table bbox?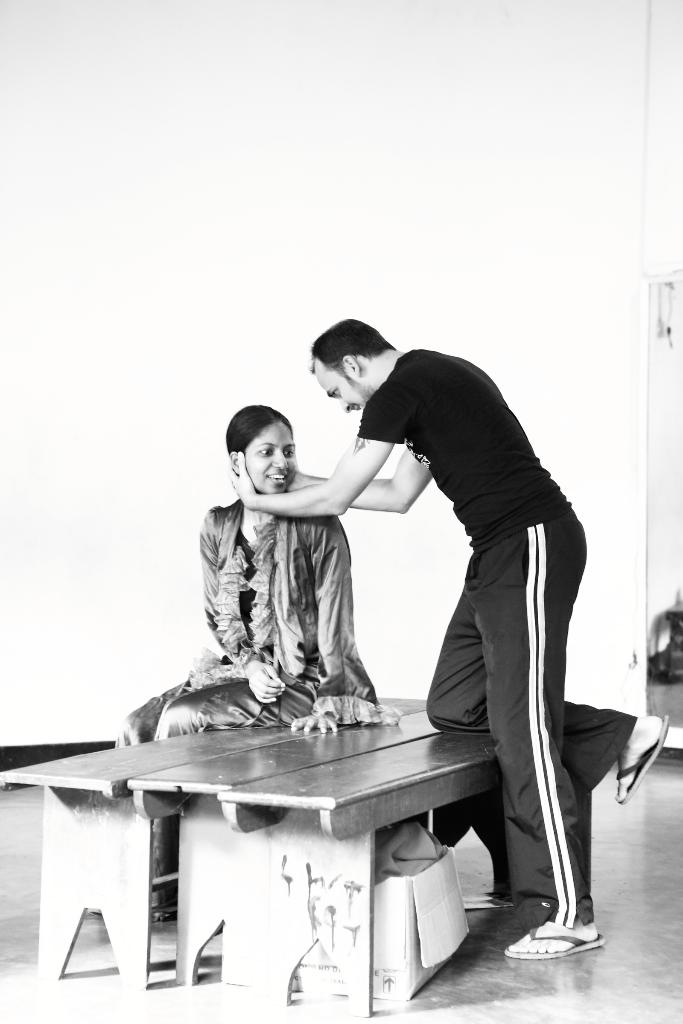
x1=0 y1=693 x2=515 y2=1015
